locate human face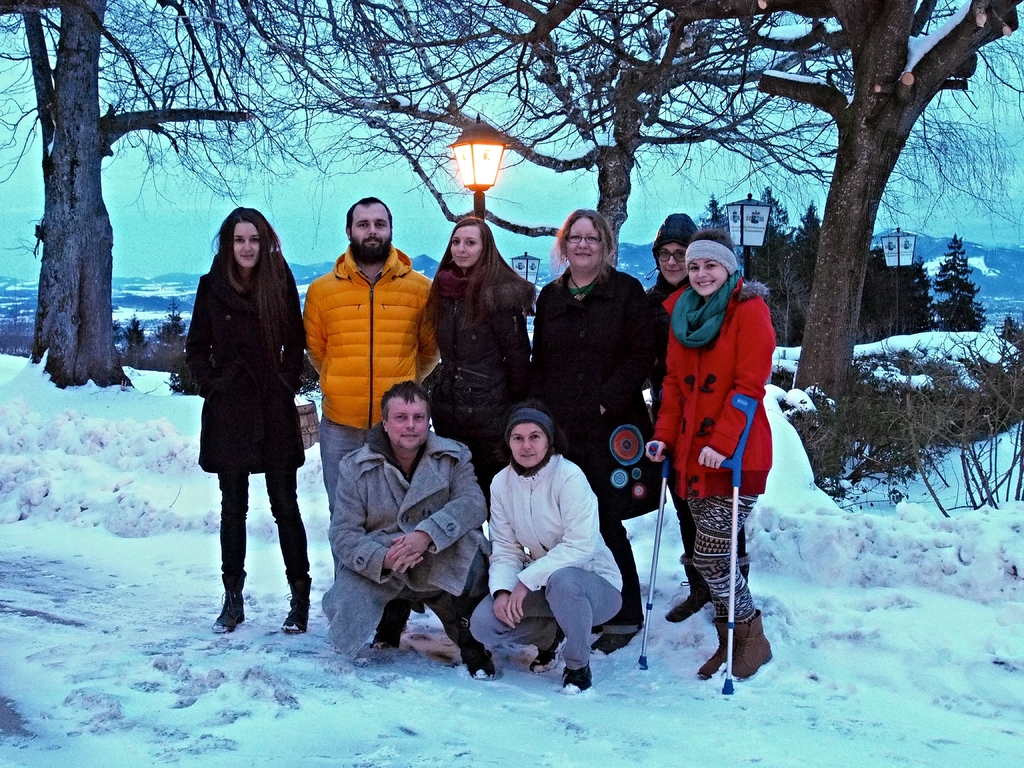
box=[383, 398, 429, 450]
